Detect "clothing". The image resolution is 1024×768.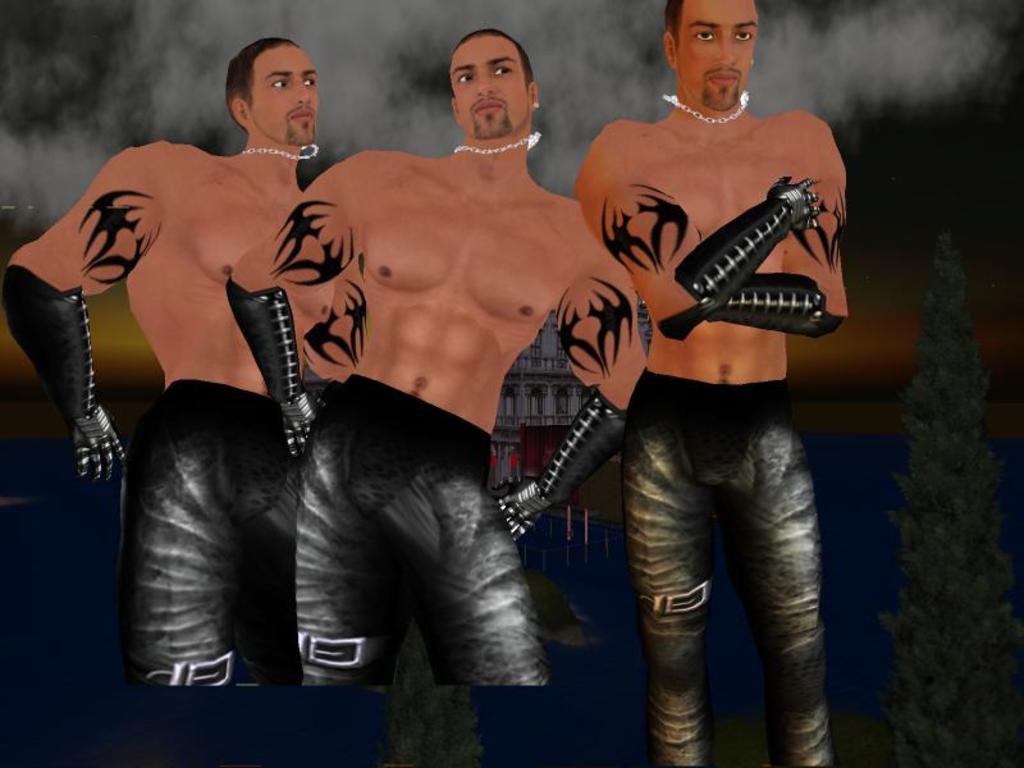
<box>108,370,303,694</box>.
